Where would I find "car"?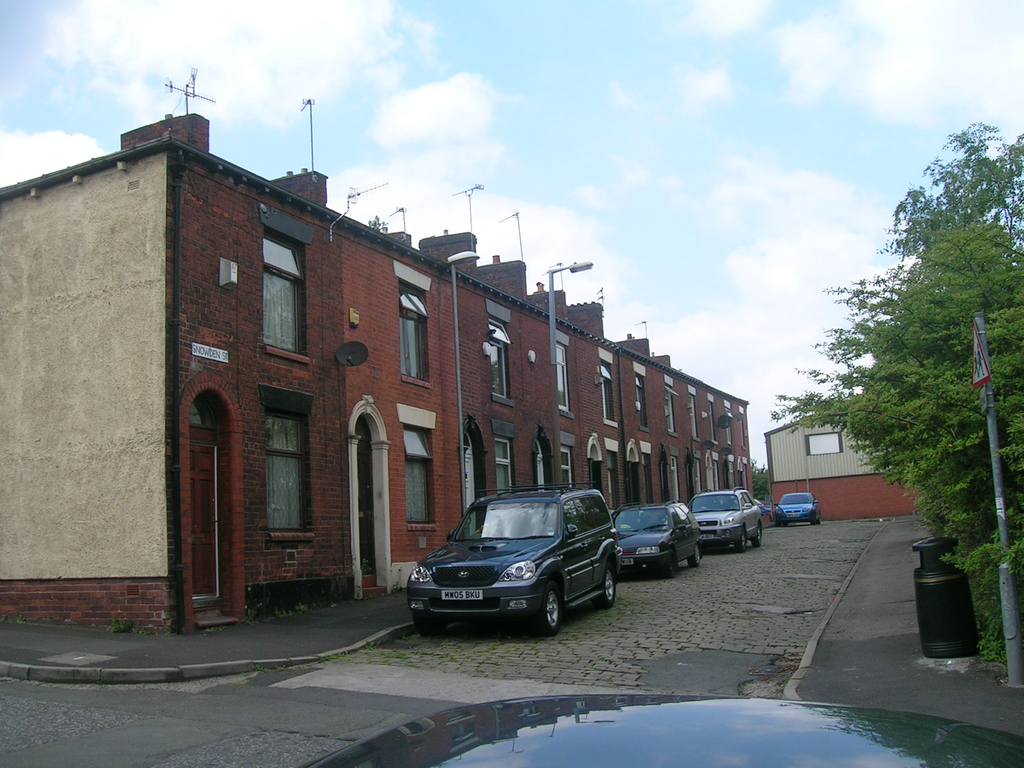
At detection(774, 491, 819, 524).
